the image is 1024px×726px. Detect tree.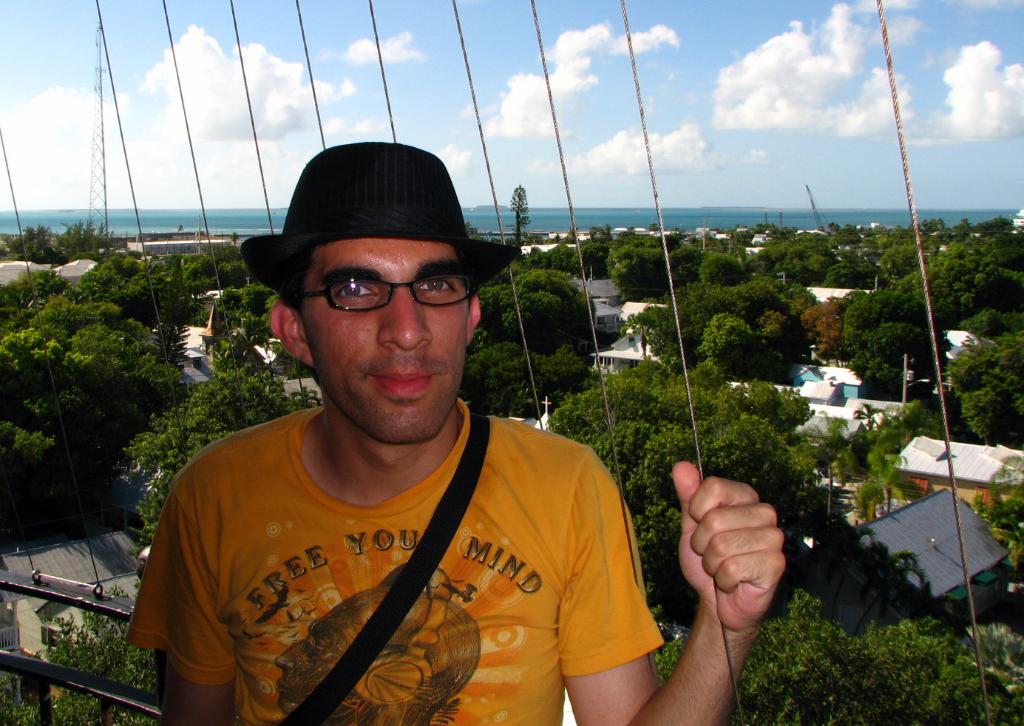
Detection: <region>462, 341, 587, 418</region>.
